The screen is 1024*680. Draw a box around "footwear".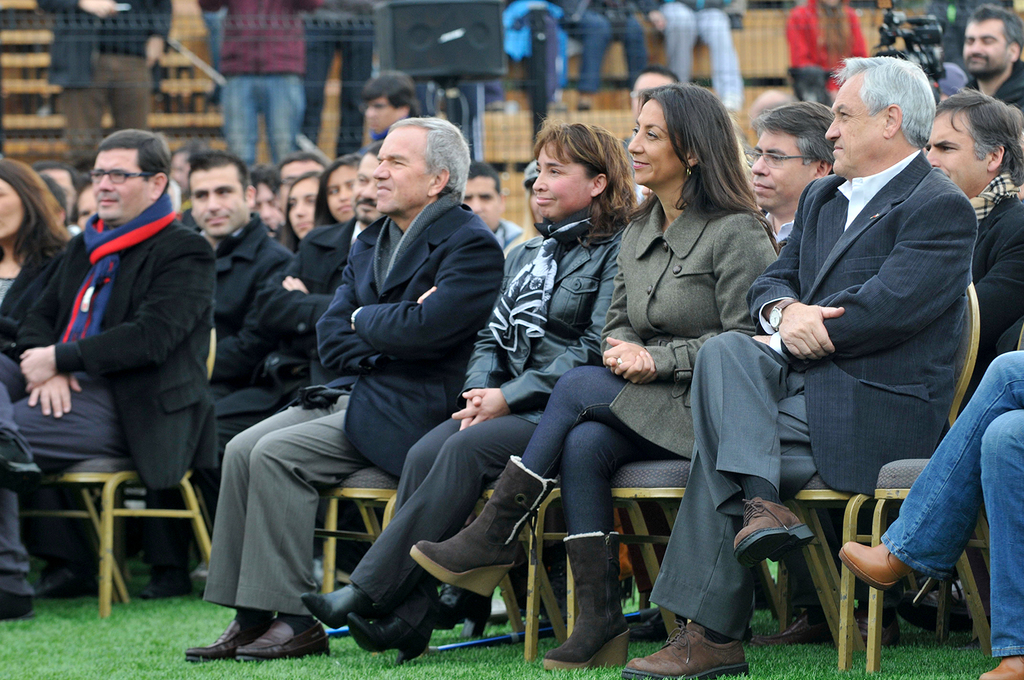
<bbox>625, 618, 753, 679</bbox>.
